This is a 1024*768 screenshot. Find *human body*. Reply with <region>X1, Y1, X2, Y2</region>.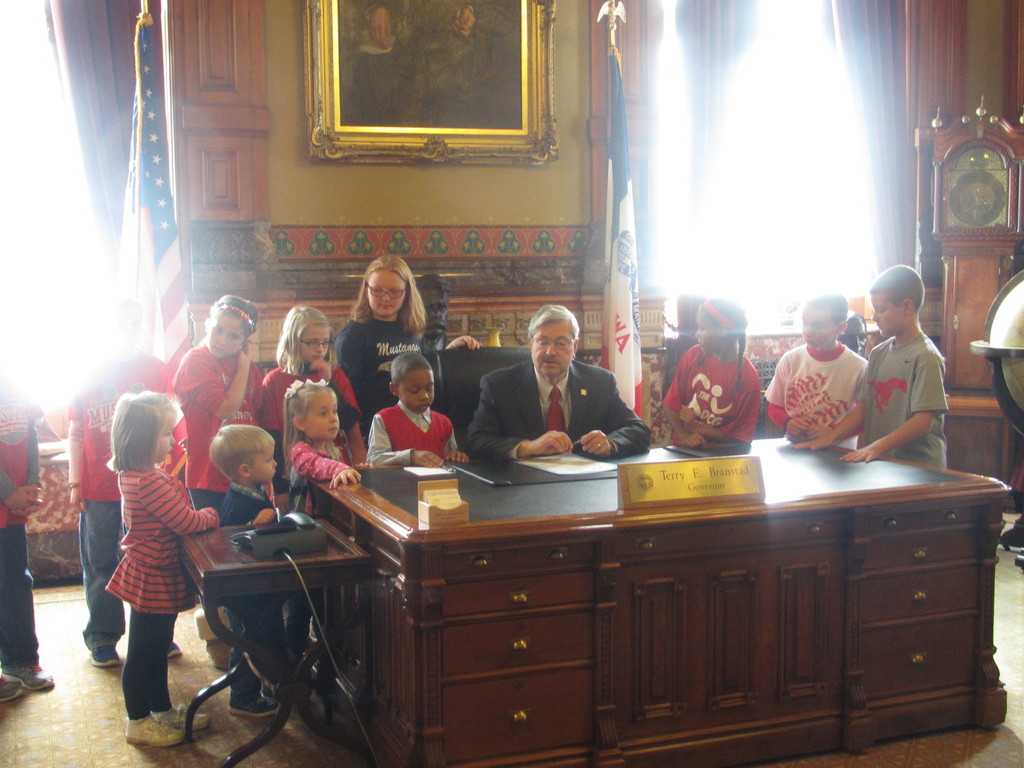
<region>69, 344, 173, 668</region>.
